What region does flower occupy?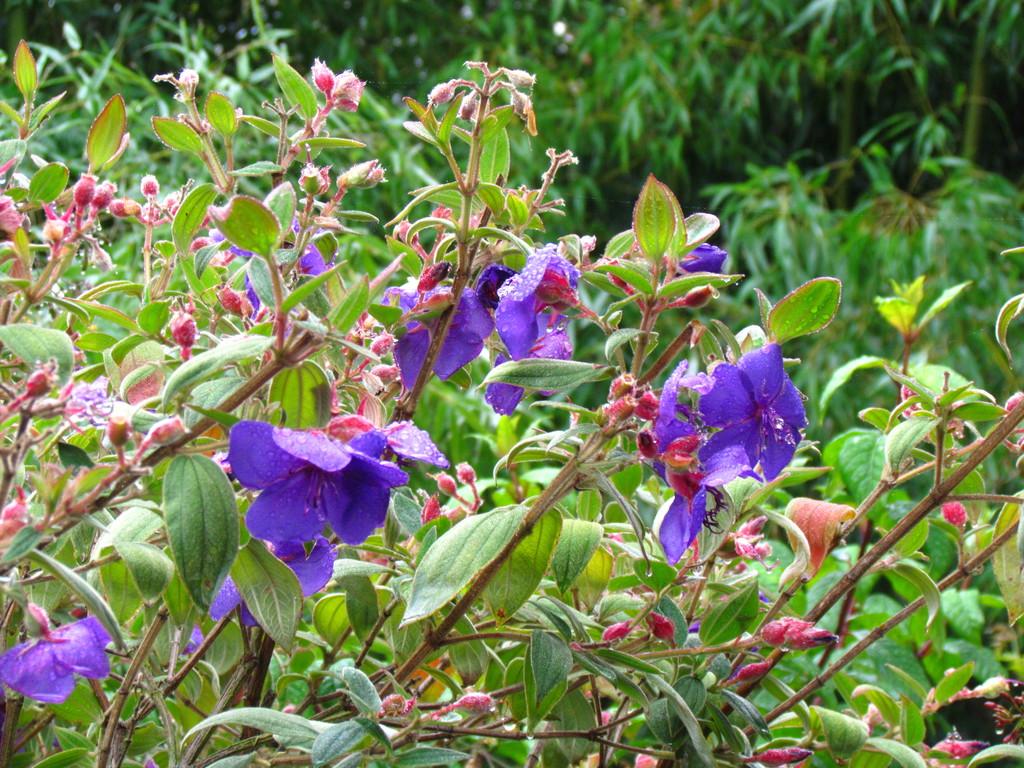
bbox=(586, 373, 660, 460).
